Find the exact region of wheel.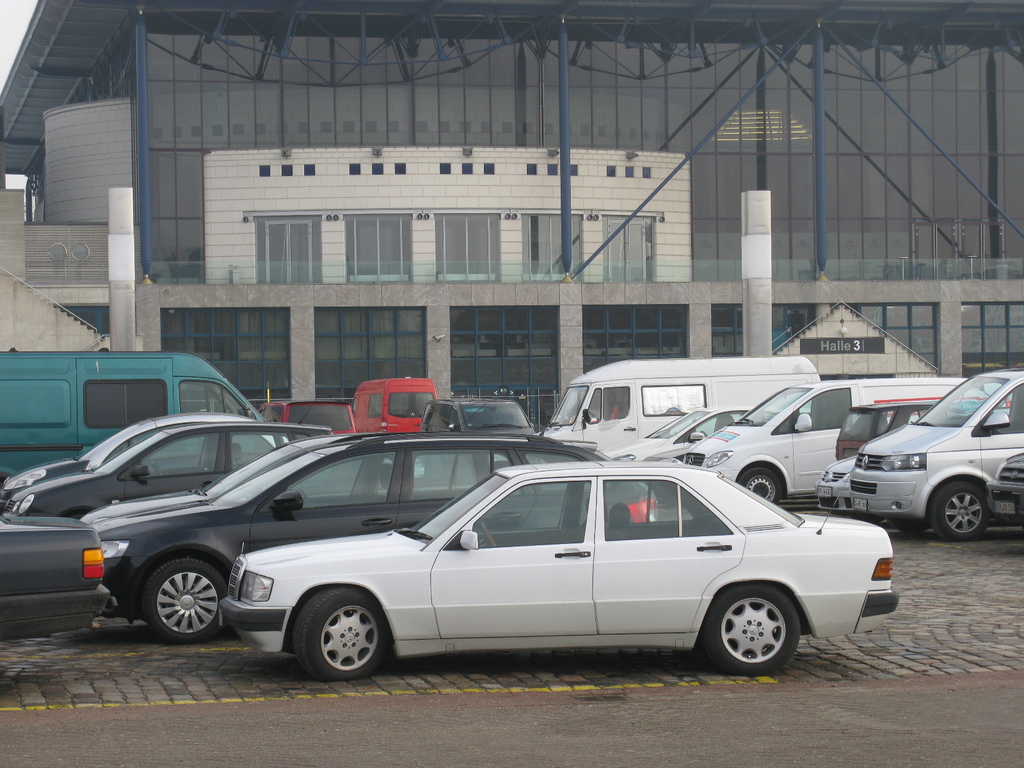
Exact region: [472, 519, 501, 550].
